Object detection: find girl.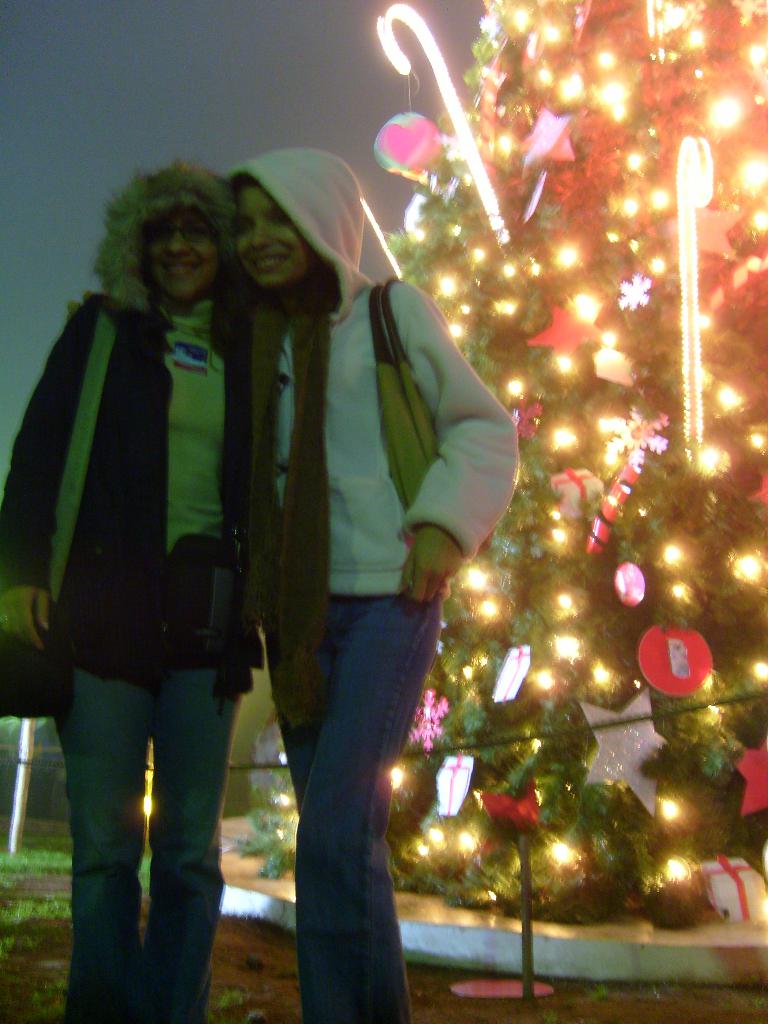
[0, 163, 255, 1023].
